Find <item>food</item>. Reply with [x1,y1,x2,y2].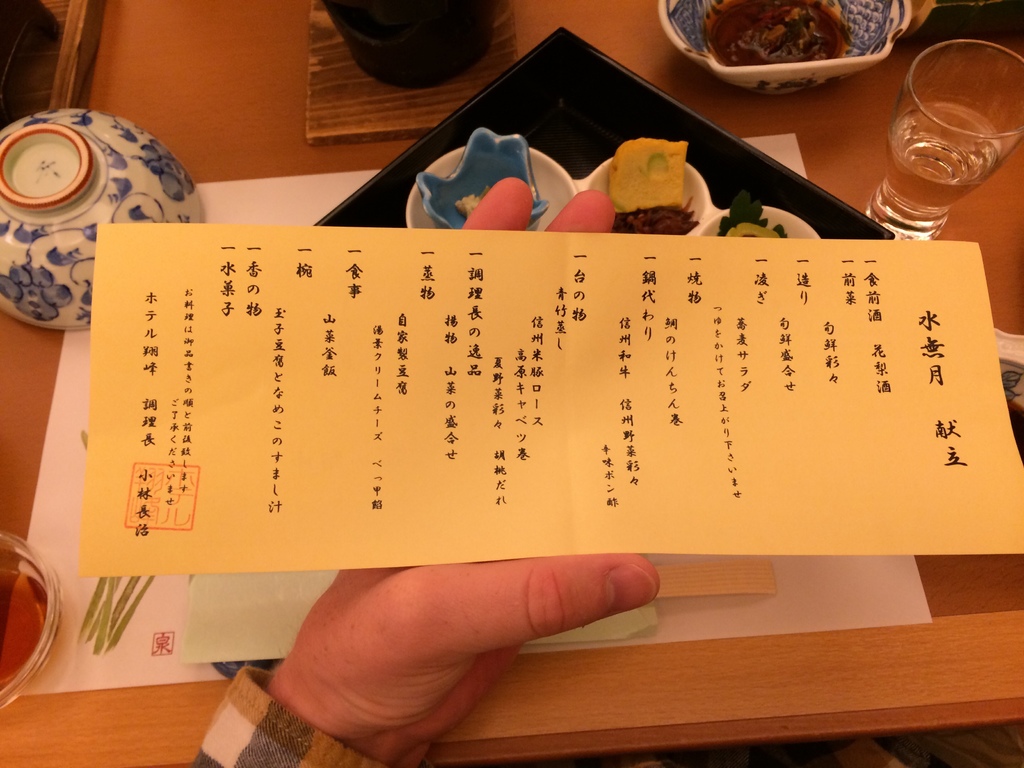
[613,193,705,234].
